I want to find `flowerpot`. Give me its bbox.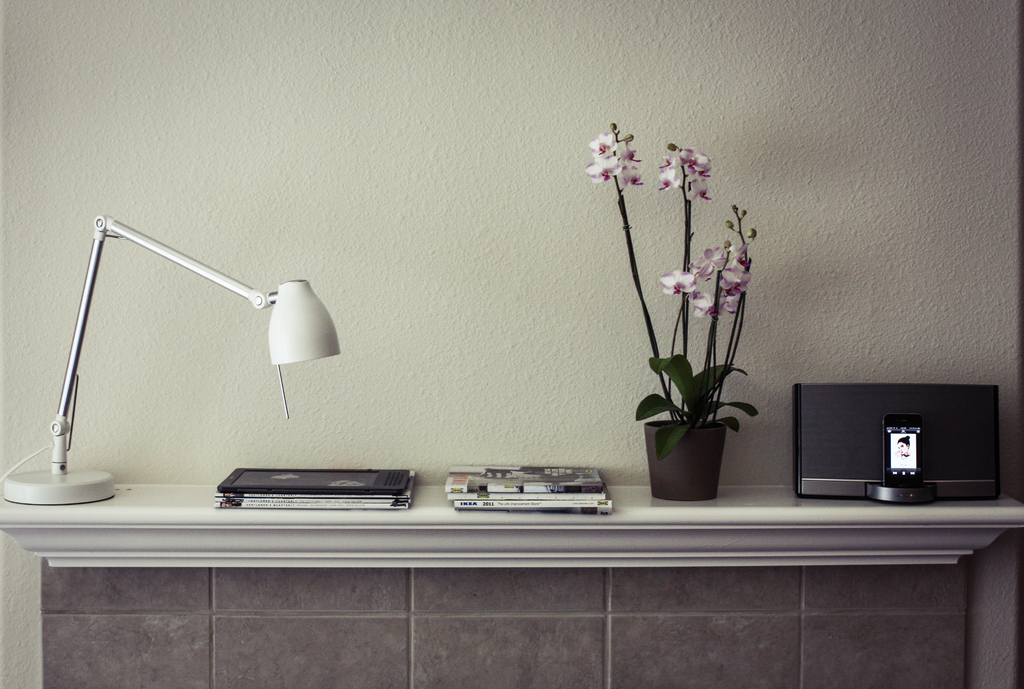
detection(643, 417, 728, 502).
